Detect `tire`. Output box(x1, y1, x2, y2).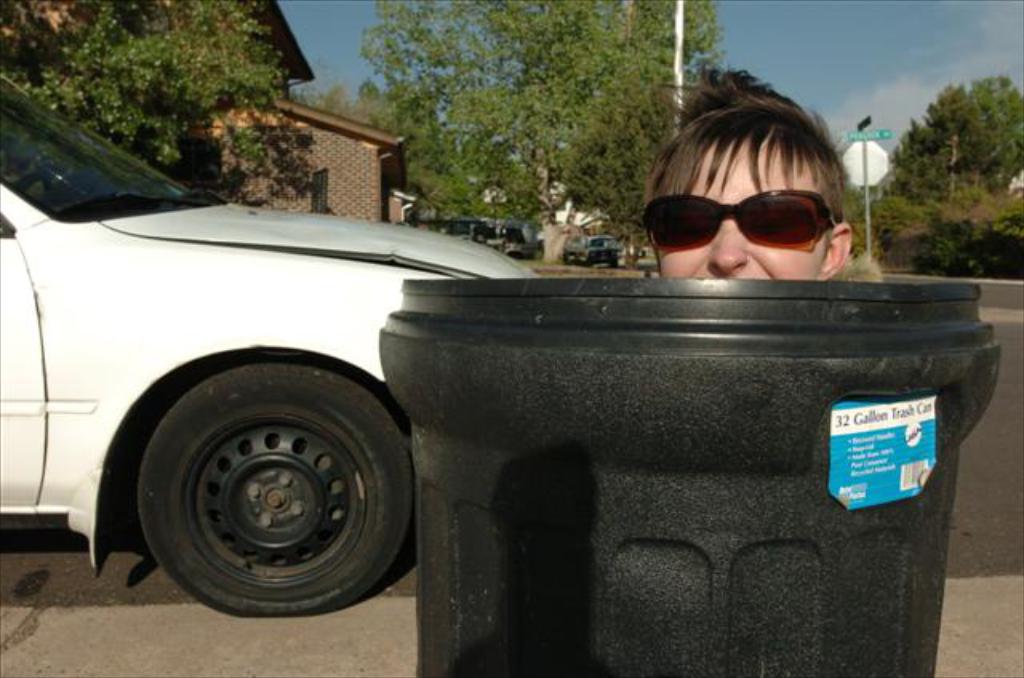
box(109, 345, 427, 619).
